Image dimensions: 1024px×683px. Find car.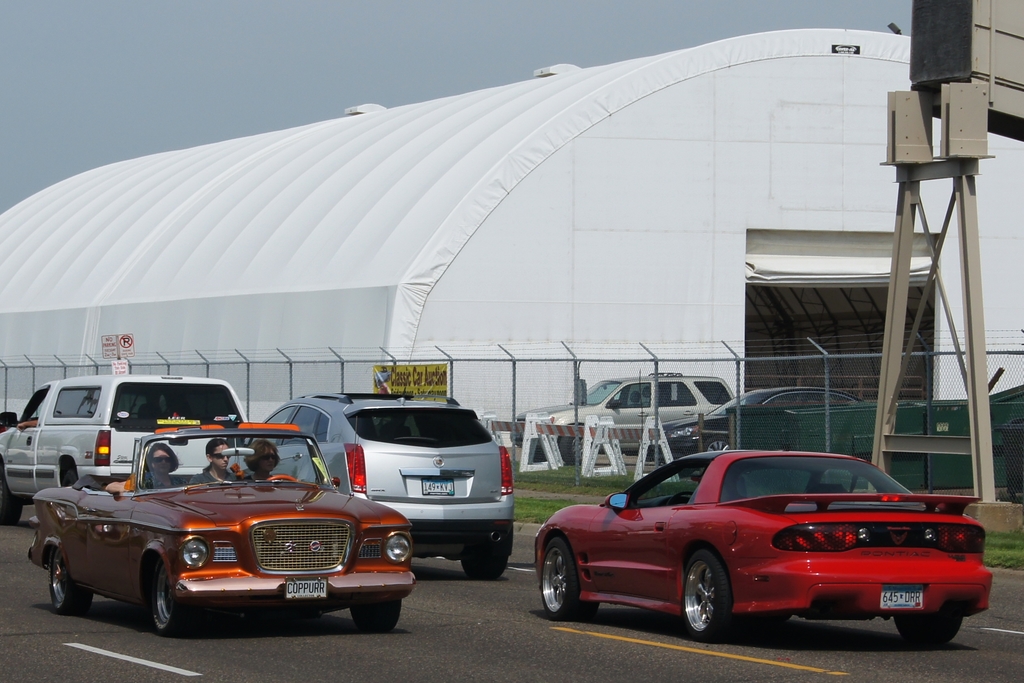
box=[535, 449, 993, 643].
